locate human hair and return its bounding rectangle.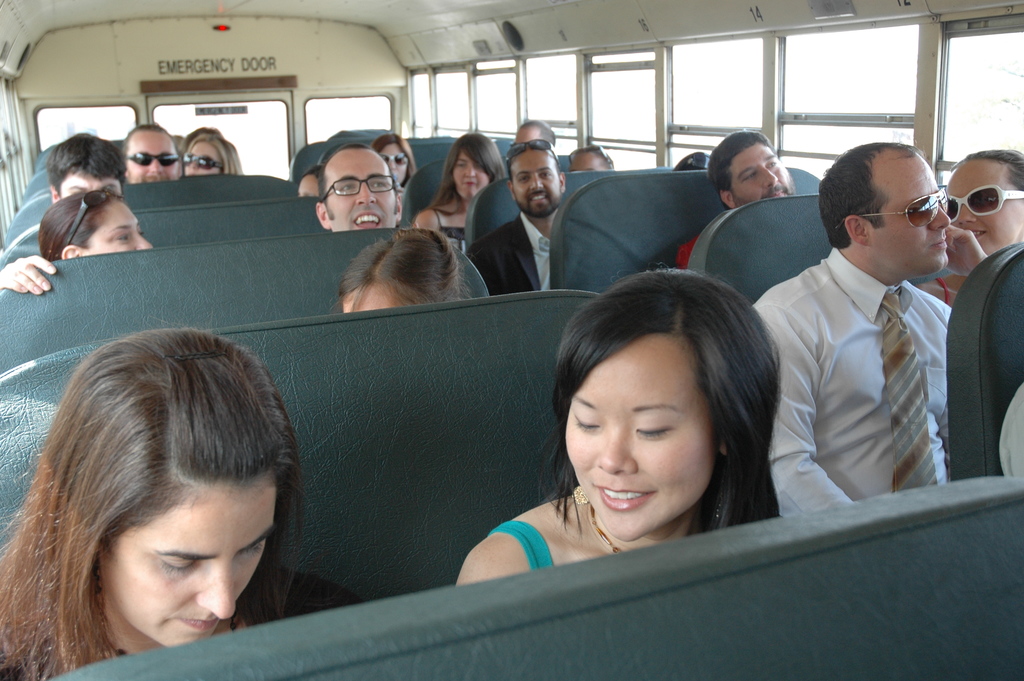
{"left": 39, "top": 185, "right": 120, "bottom": 262}.
